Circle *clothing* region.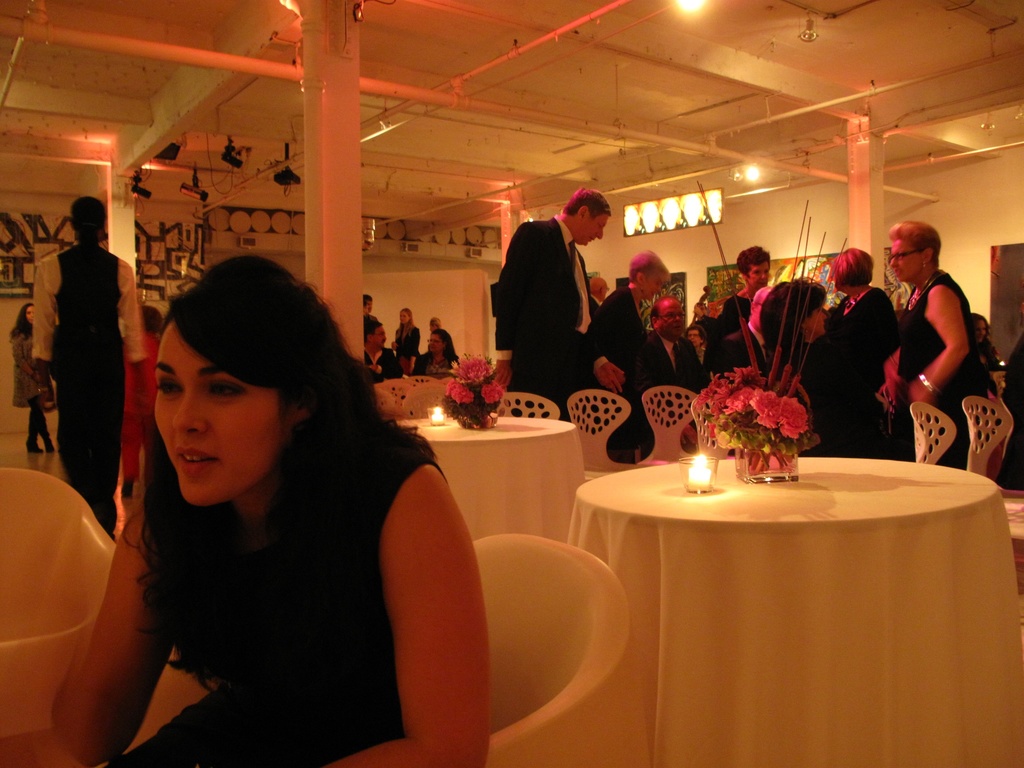
Region: [x1=800, y1=287, x2=911, y2=438].
